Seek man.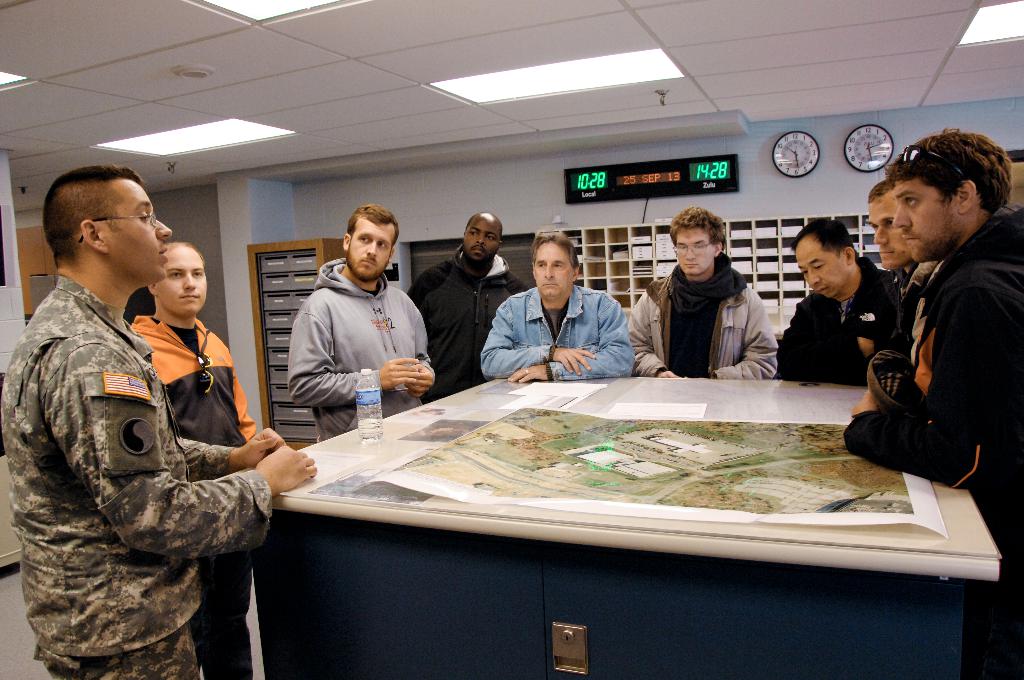
bbox=(407, 209, 528, 409).
